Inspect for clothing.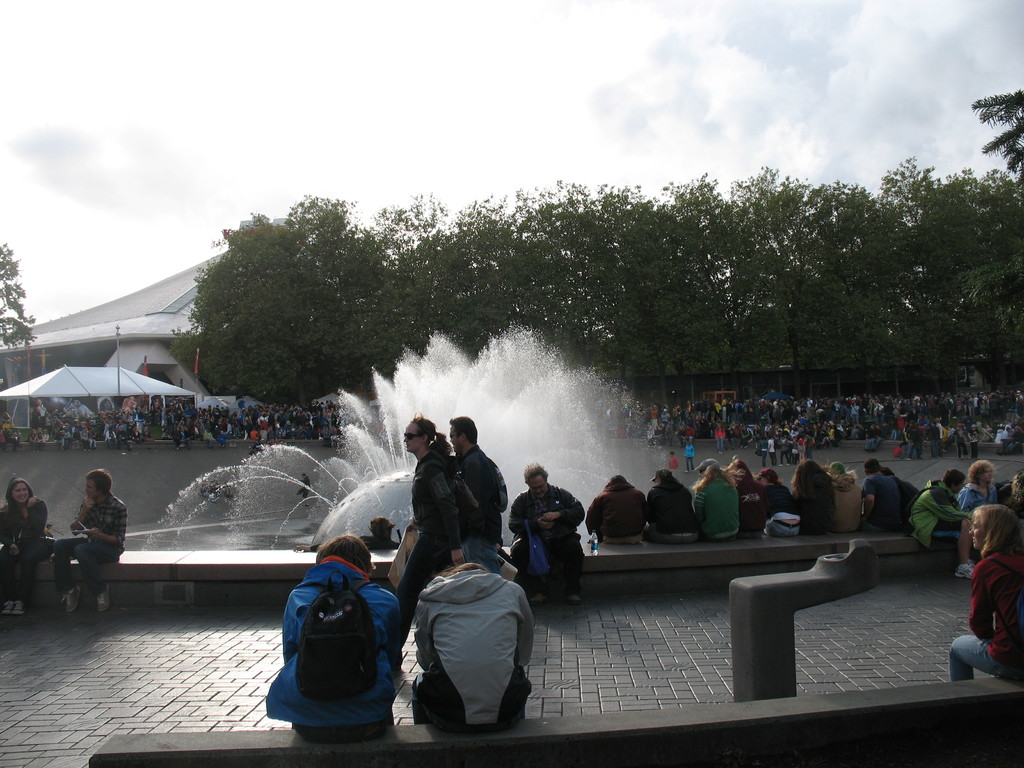
Inspection: left=956, top=480, right=1000, bottom=513.
